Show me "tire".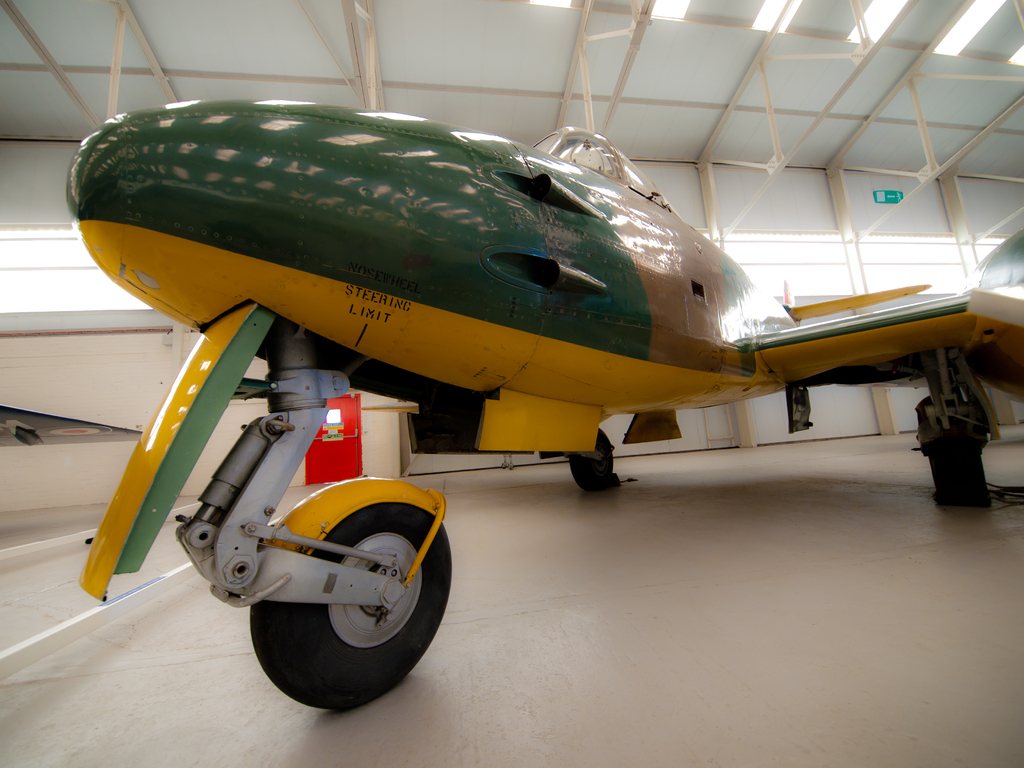
"tire" is here: 243,503,440,701.
